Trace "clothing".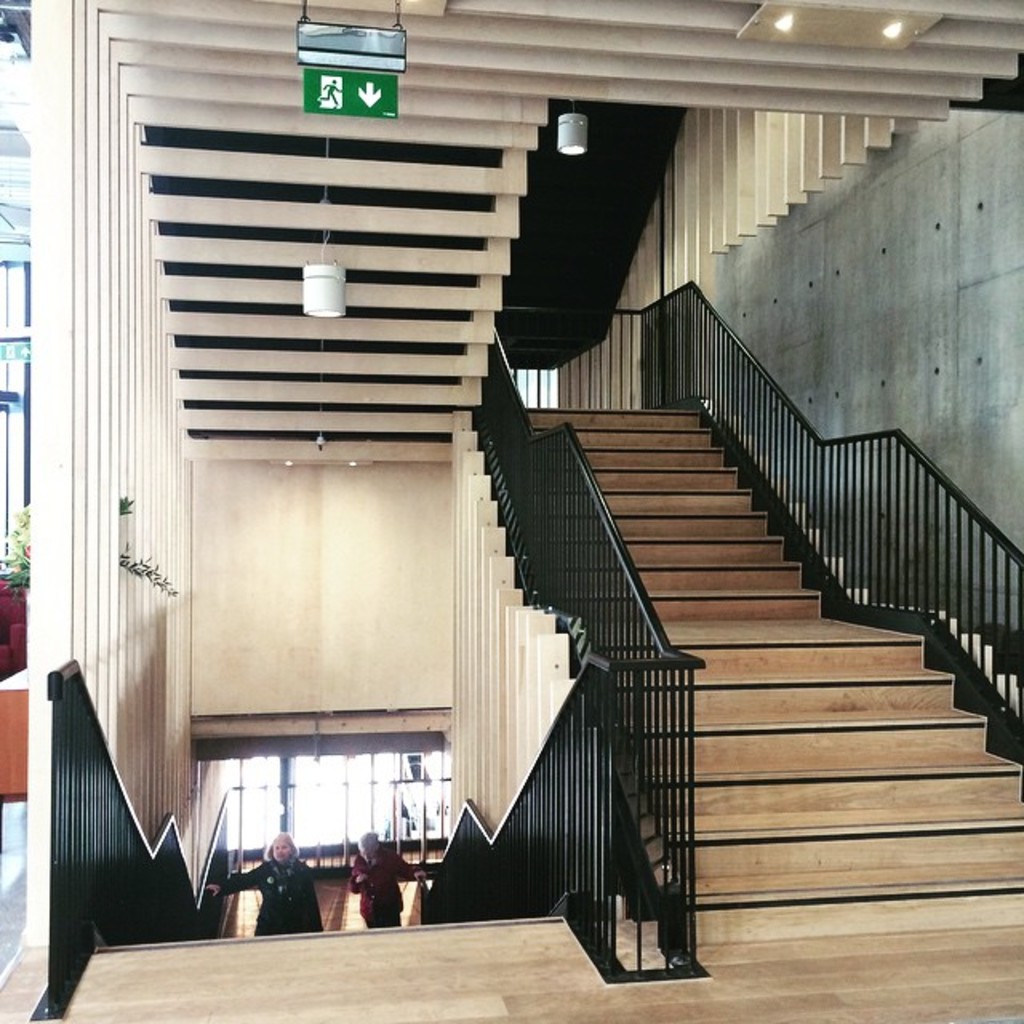
Traced to crop(341, 846, 443, 936).
